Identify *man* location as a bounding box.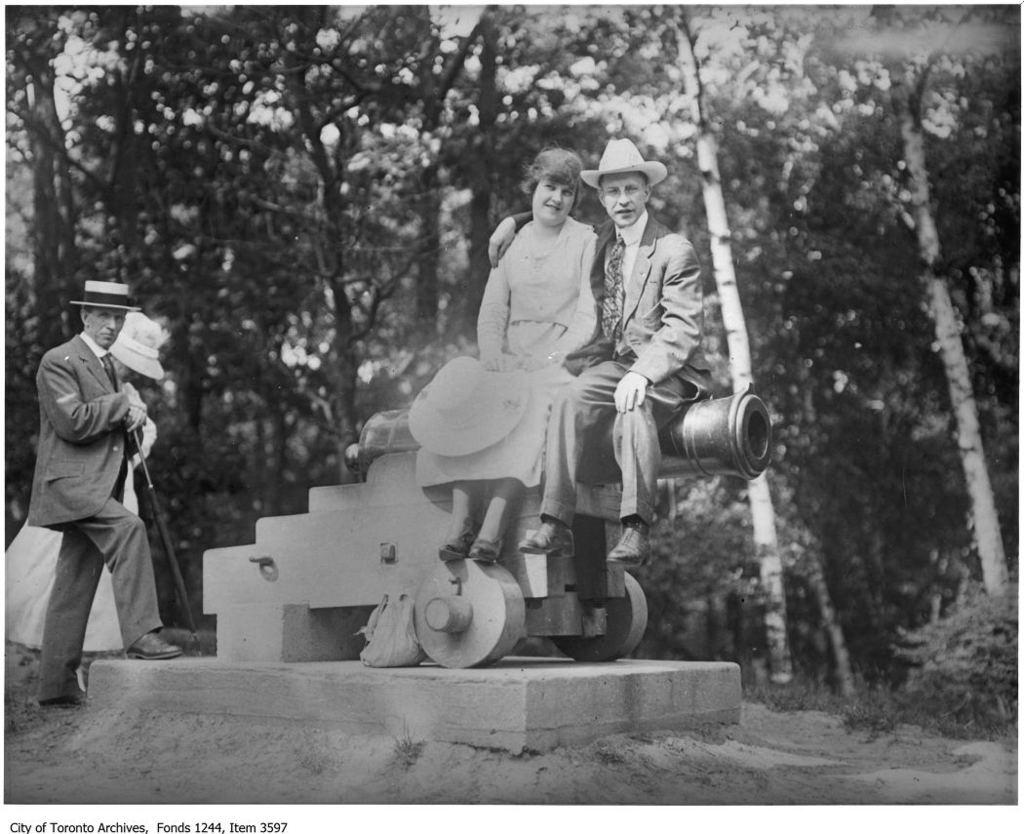
[487, 133, 718, 567].
